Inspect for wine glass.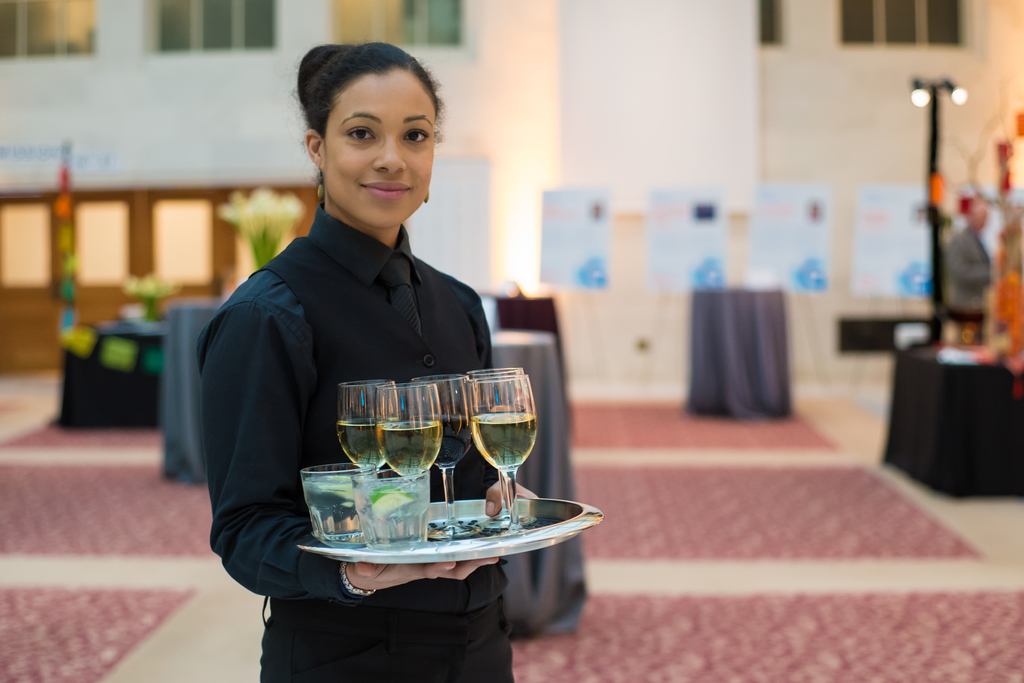
Inspection: pyautogui.locateOnScreen(376, 380, 446, 476).
